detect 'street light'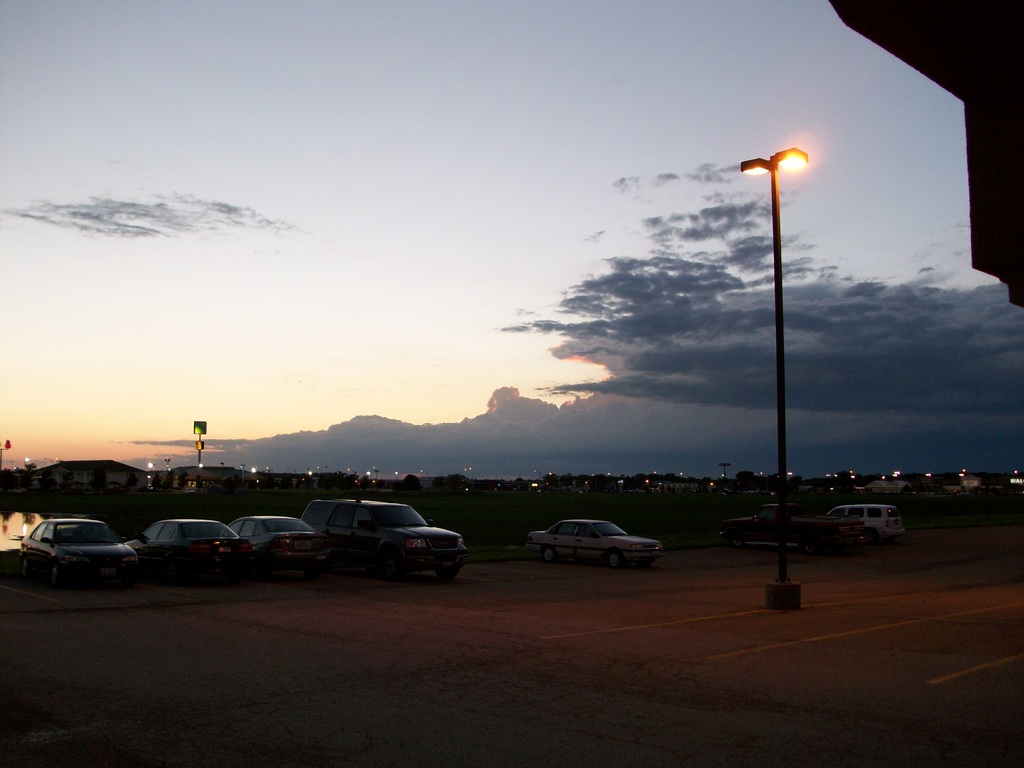
detection(316, 465, 321, 474)
